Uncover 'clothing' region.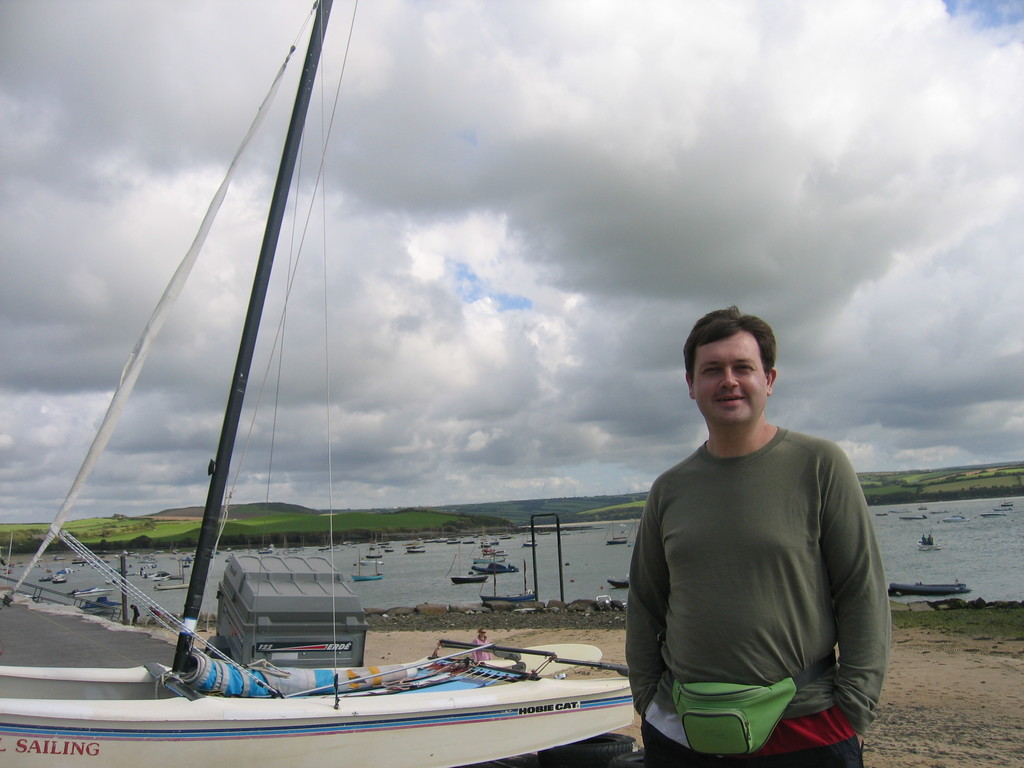
Uncovered: Rect(474, 638, 491, 663).
